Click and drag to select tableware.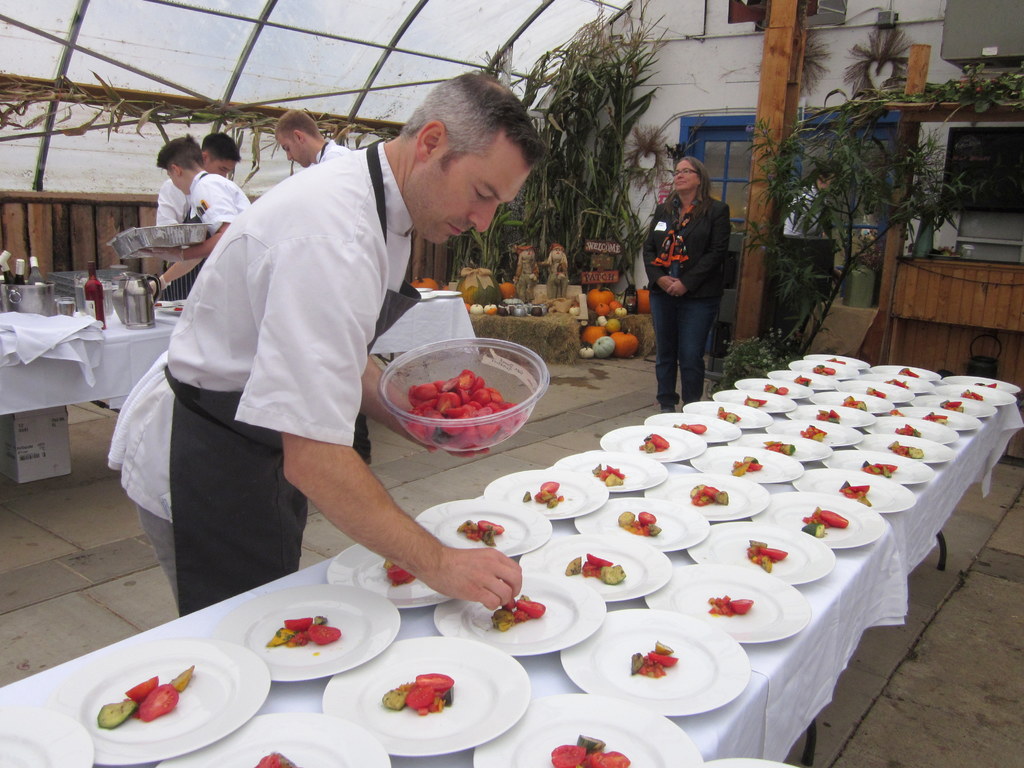
Selection: region(481, 468, 611, 523).
